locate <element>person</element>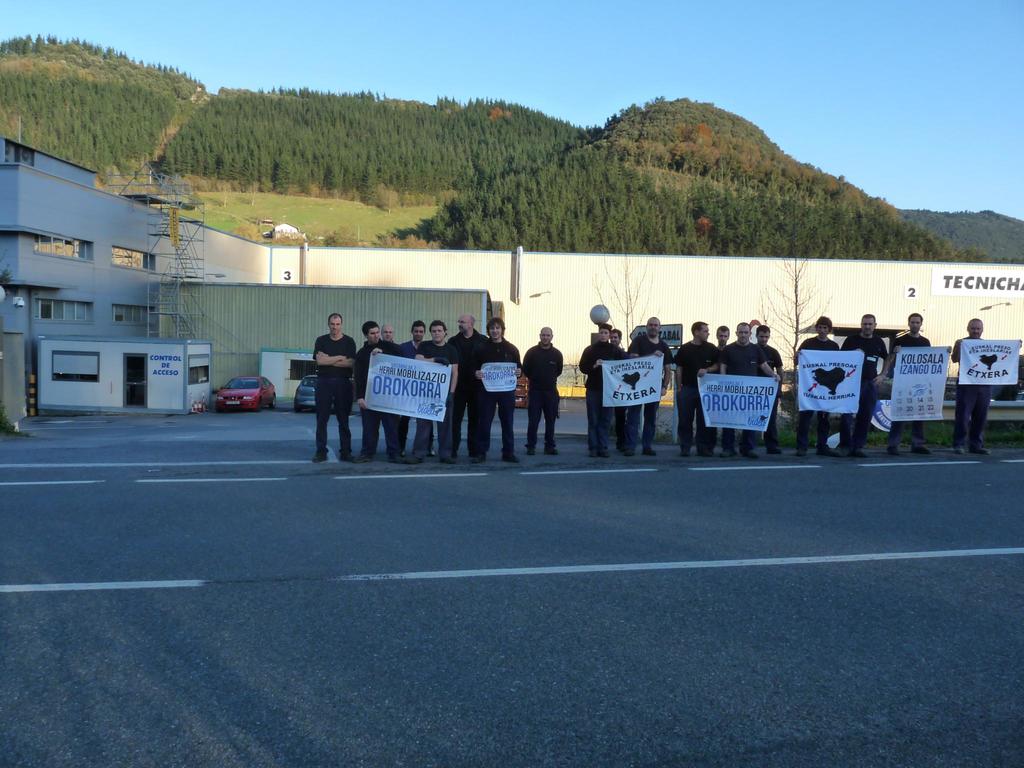
bbox=(945, 306, 1009, 454)
